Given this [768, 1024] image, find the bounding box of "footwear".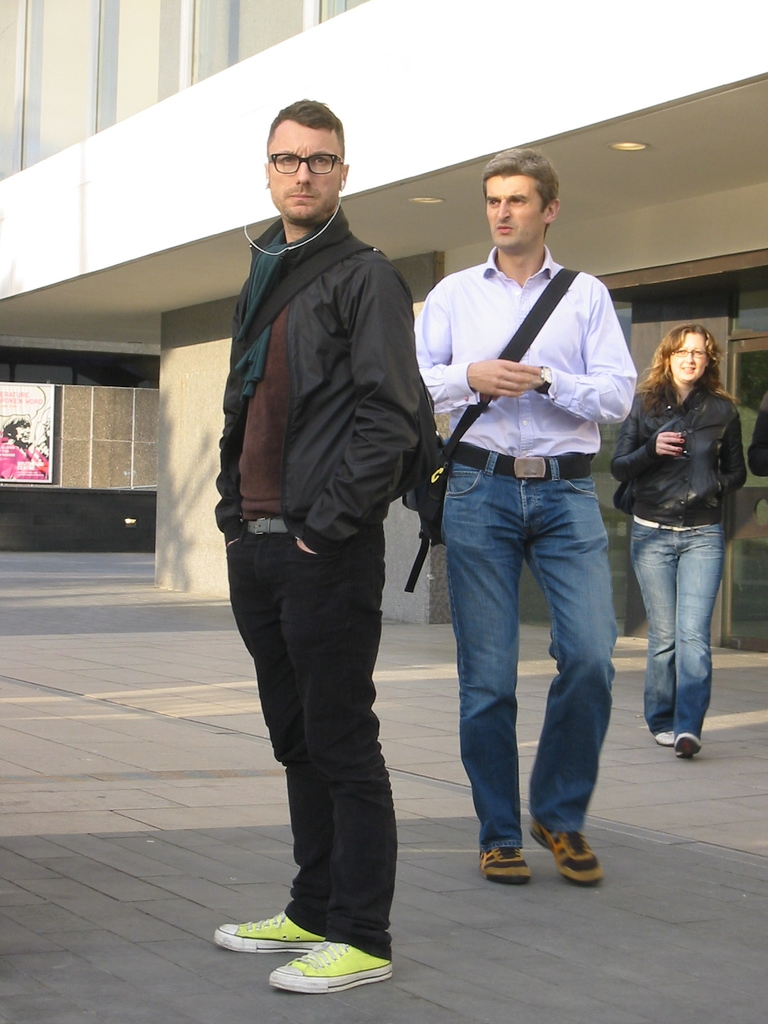
box(527, 822, 606, 884).
